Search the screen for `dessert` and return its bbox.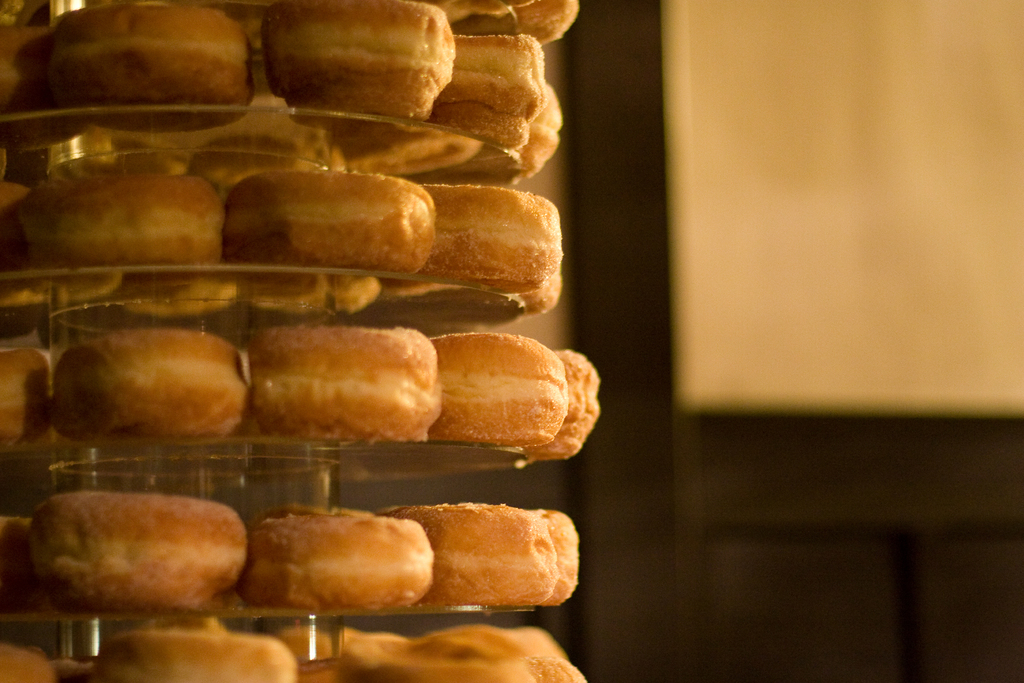
Found: 433/334/575/449.
